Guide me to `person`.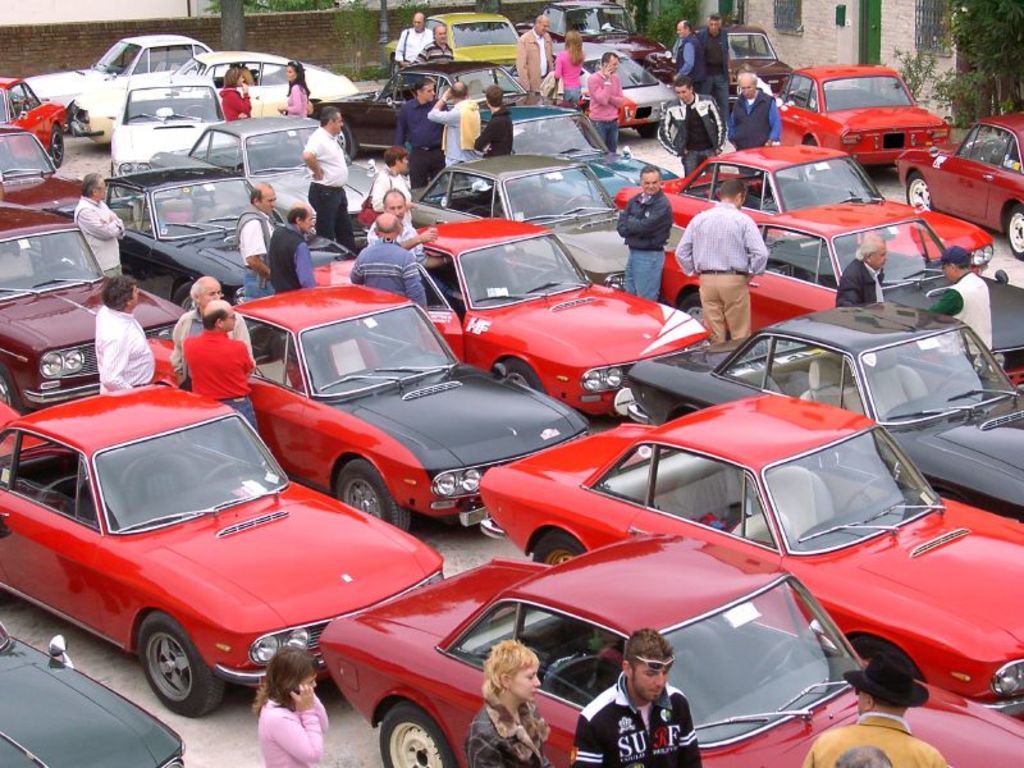
Guidance: 411, 27, 453, 74.
